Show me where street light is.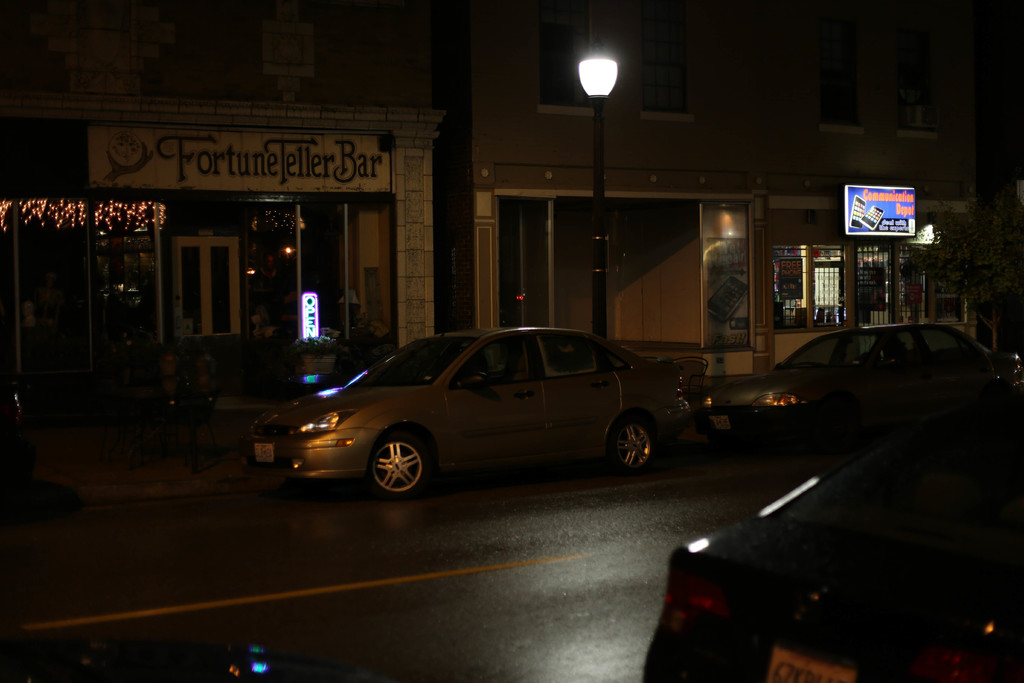
street light is at crop(563, 32, 640, 113).
